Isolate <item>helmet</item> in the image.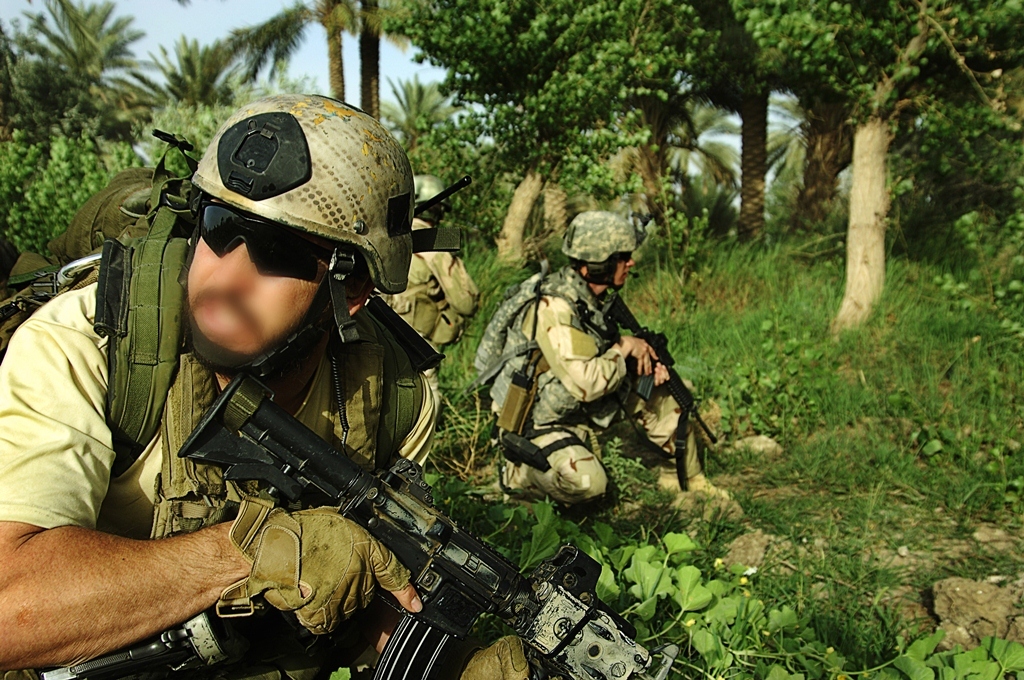
Isolated region: {"x1": 167, "y1": 115, "x2": 466, "y2": 373}.
